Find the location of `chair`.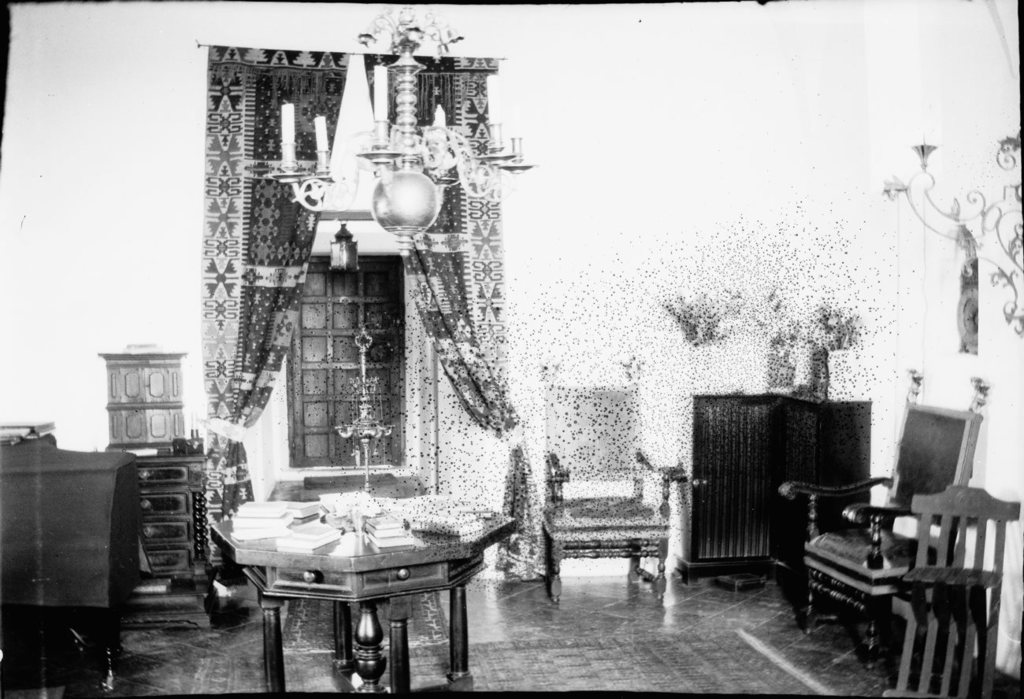
Location: region(799, 447, 976, 686).
